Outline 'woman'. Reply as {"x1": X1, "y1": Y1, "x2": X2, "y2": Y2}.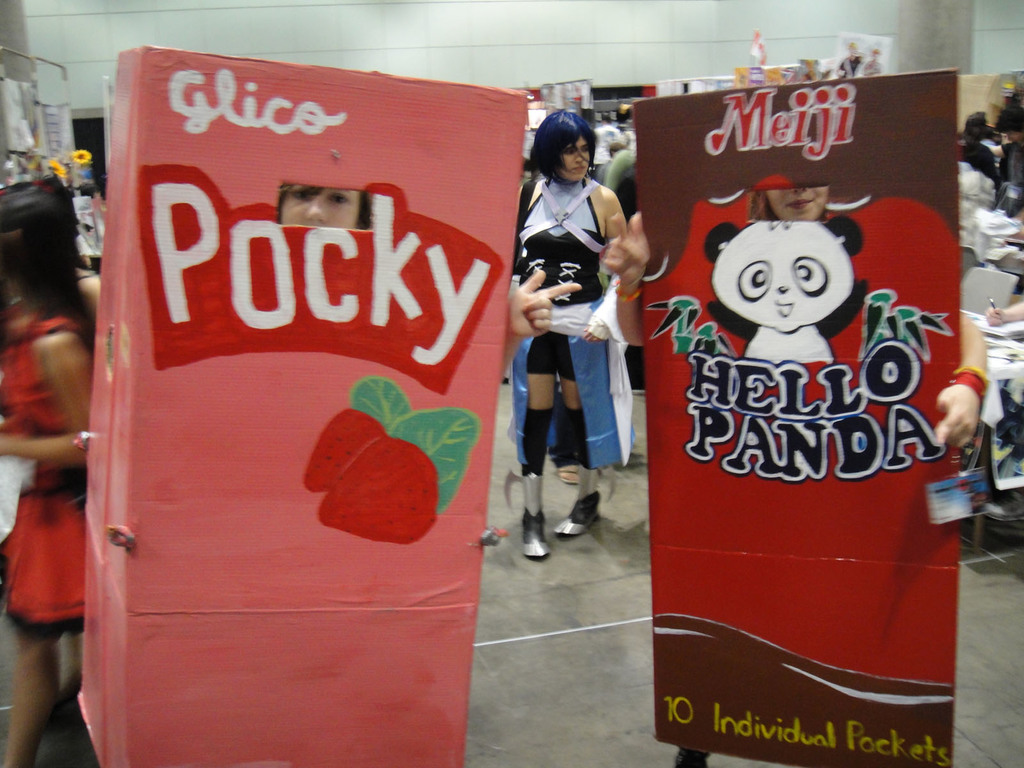
{"x1": 501, "y1": 120, "x2": 645, "y2": 552}.
